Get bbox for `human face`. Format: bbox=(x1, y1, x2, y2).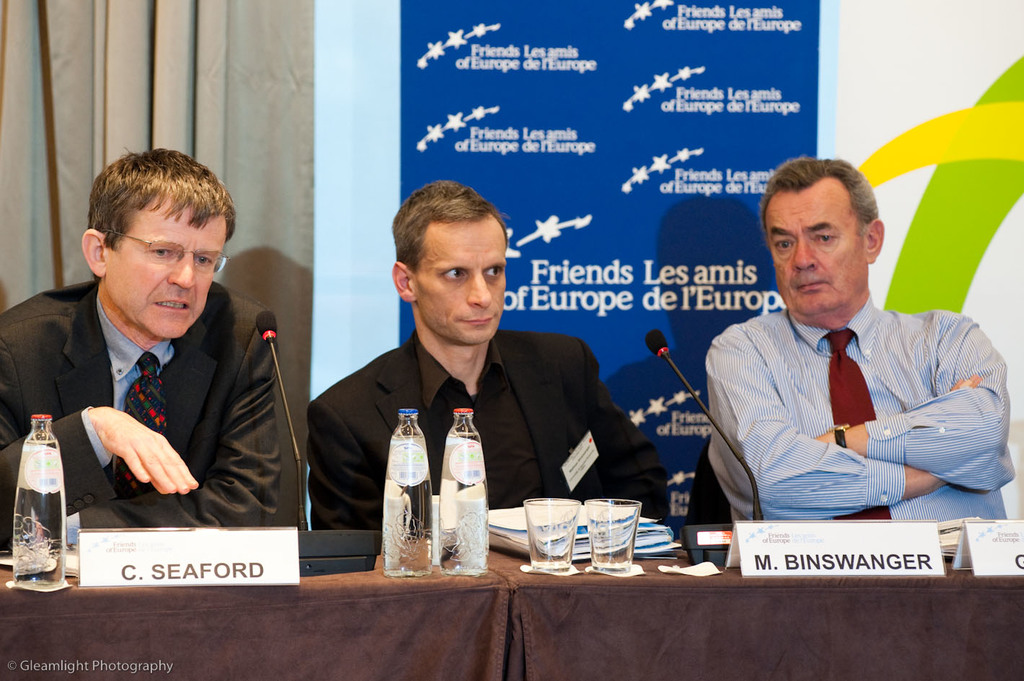
bbox=(768, 192, 865, 319).
